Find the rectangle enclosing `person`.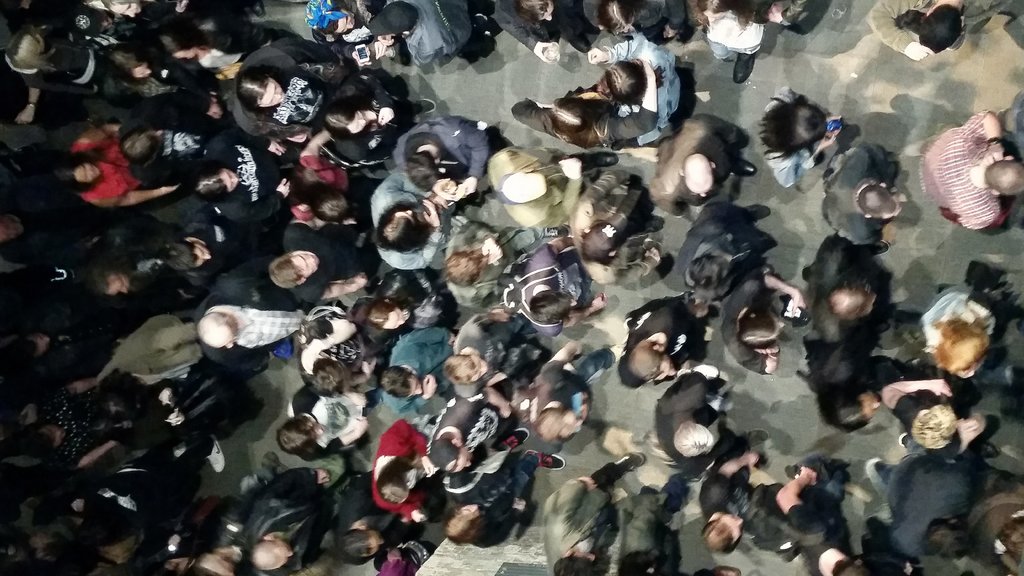
rect(529, 85, 684, 158).
